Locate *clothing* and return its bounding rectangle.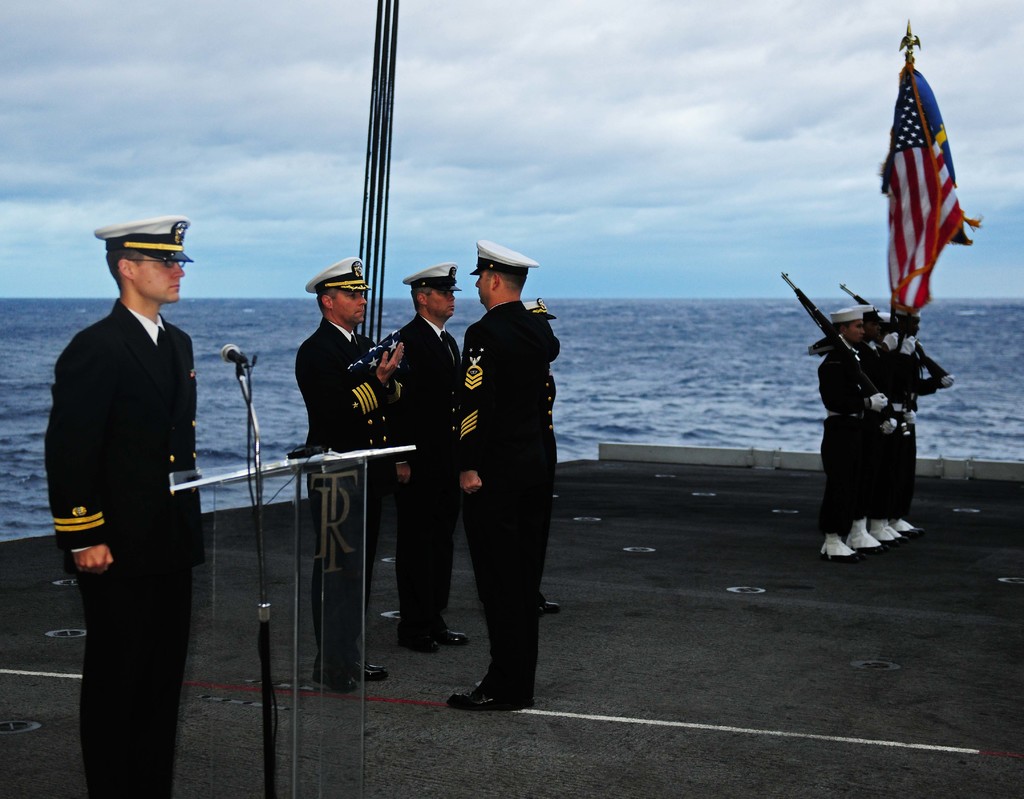
[818,336,878,518].
